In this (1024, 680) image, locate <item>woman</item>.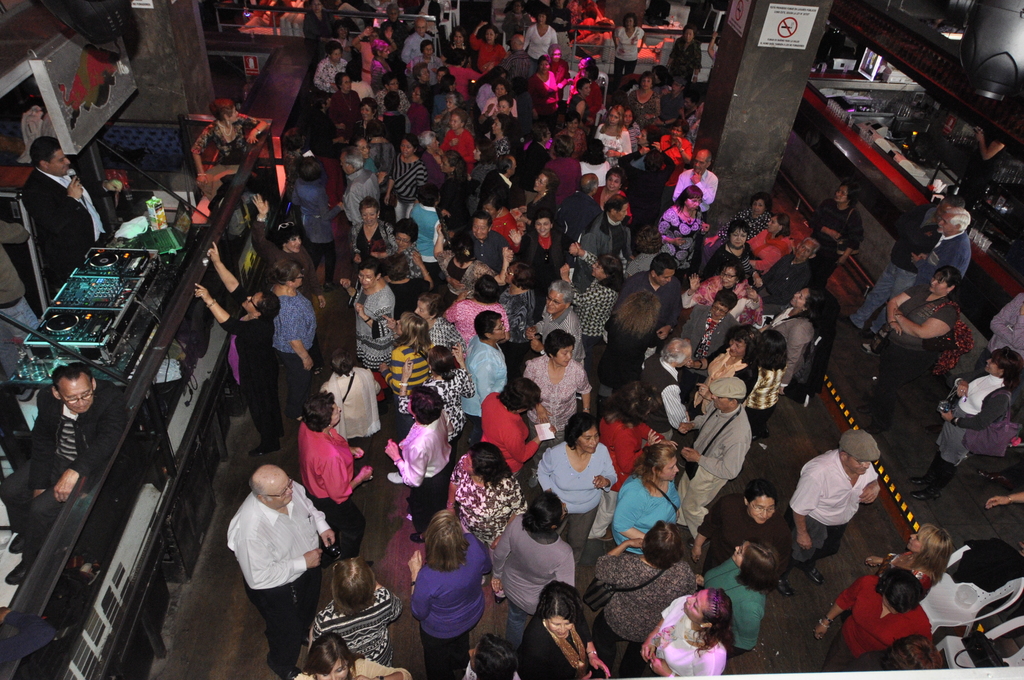
Bounding box: 337:263:399:372.
